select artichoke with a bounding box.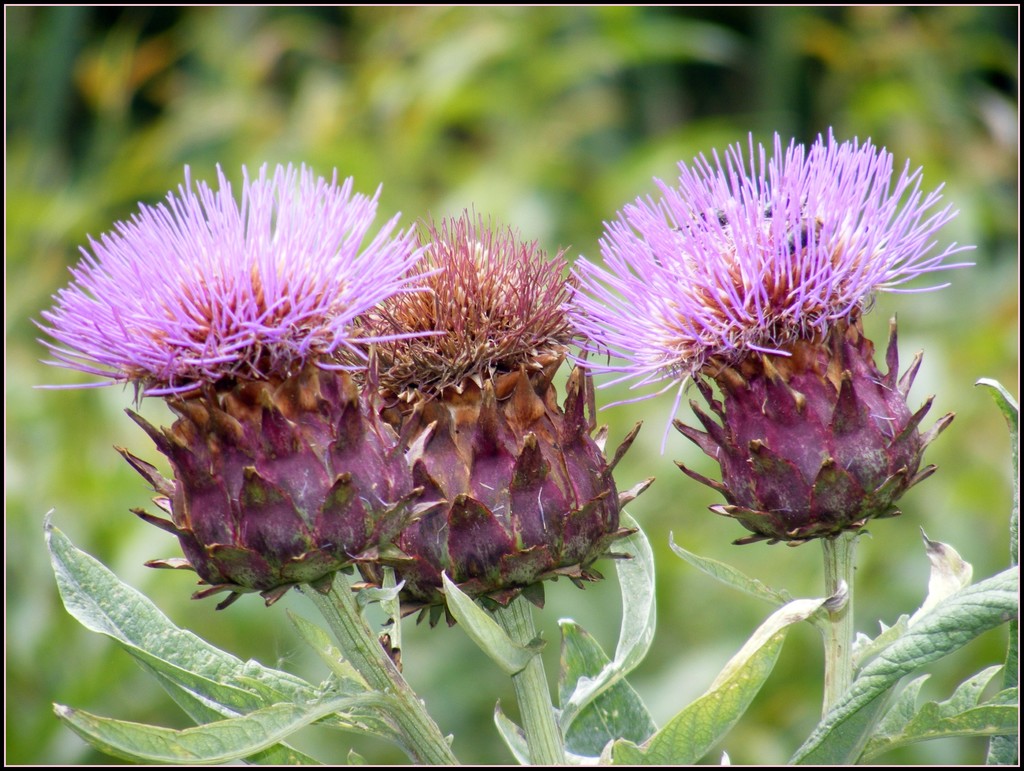
bbox=(349, 197, 657, 673).
